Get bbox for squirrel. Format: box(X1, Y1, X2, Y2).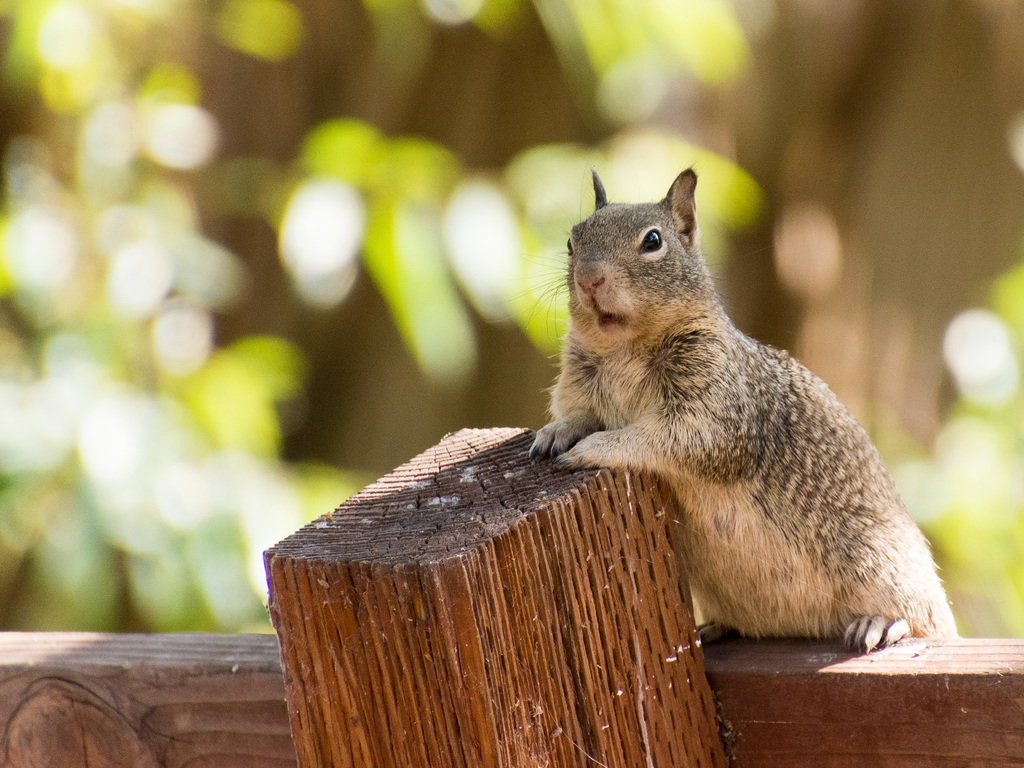
box(481, 163, 965, 659).
